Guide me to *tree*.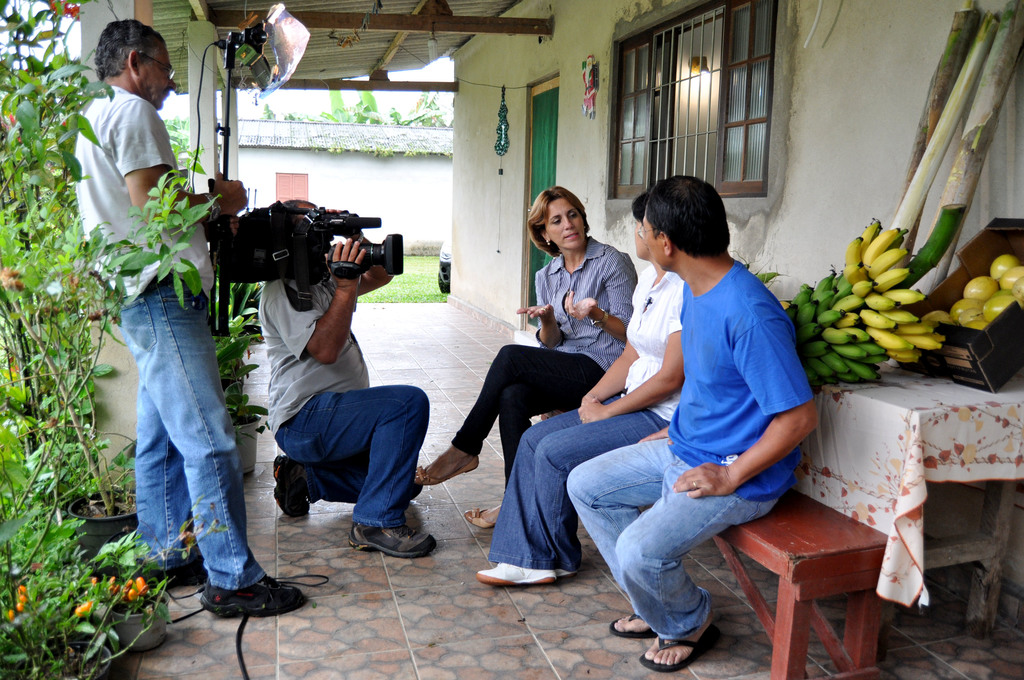
Guidance: <region>348, 95, 384, 134</region>.
